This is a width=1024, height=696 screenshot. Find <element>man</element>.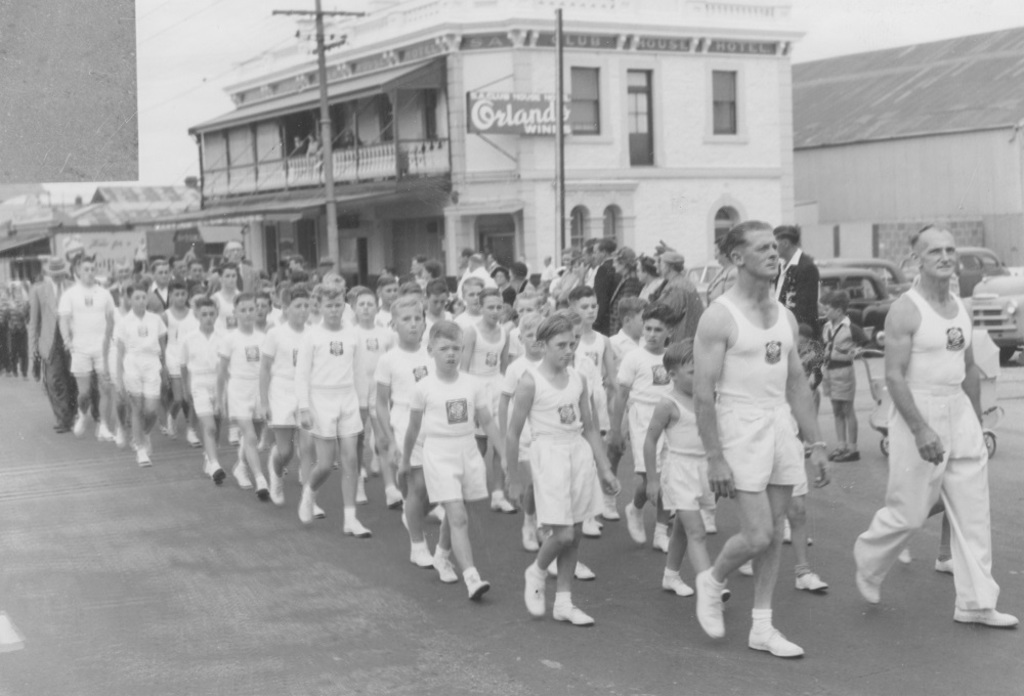
Bounding box: 318 252 342 287.
